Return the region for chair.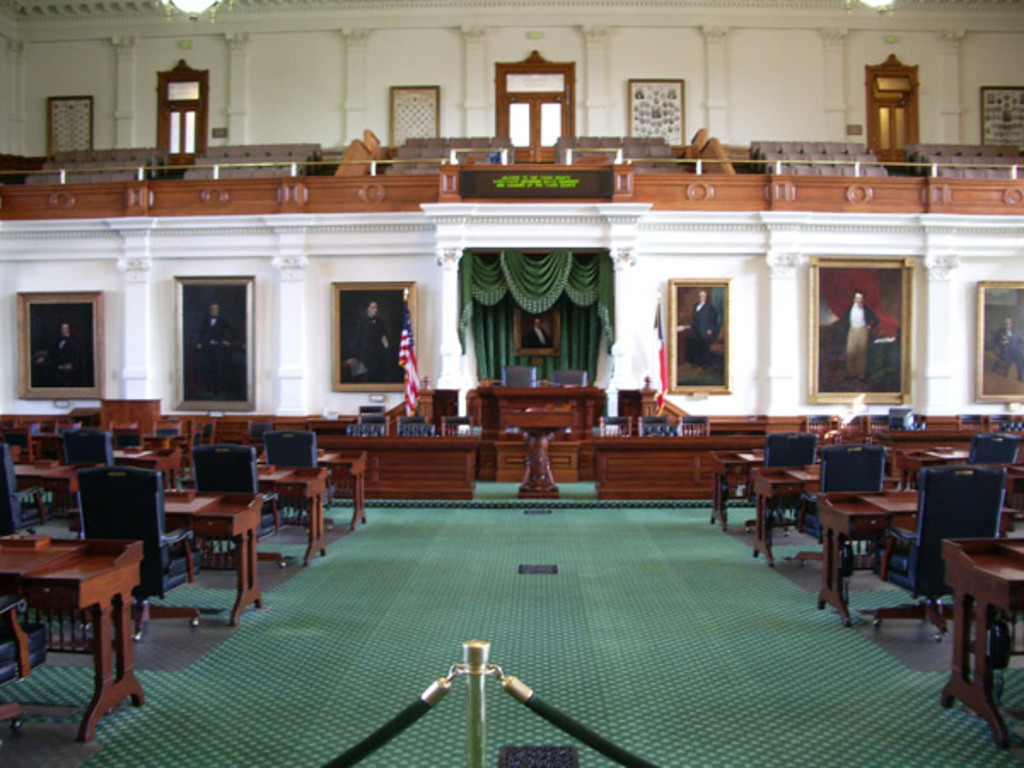
x1=857 y1=415 x2=891 y2=440.
